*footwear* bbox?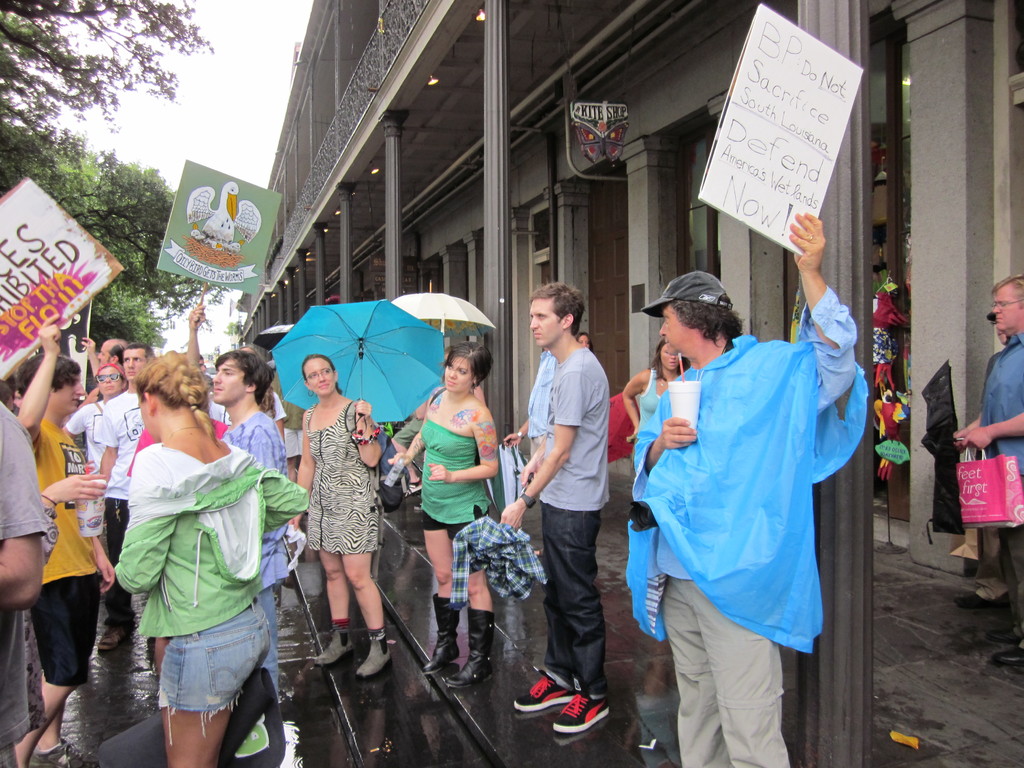
select_region(312, 626, 353, 667)
